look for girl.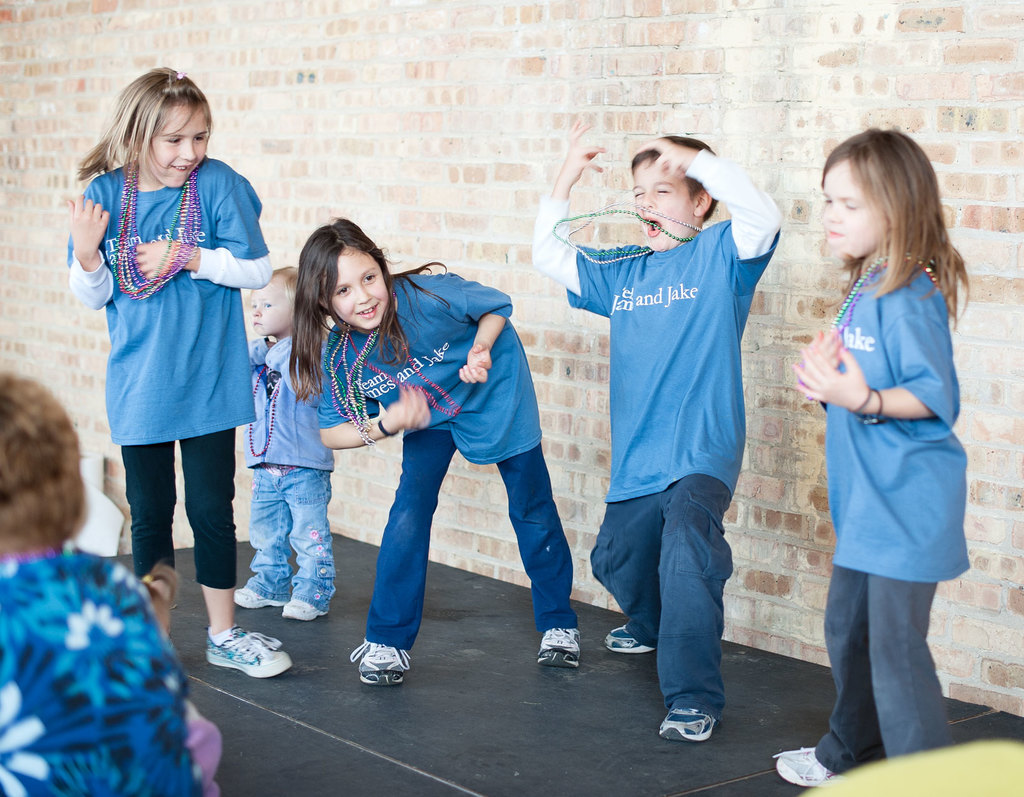
Found: {"left": 282, "top": 209, "right": 586, "bottom": 683}.
